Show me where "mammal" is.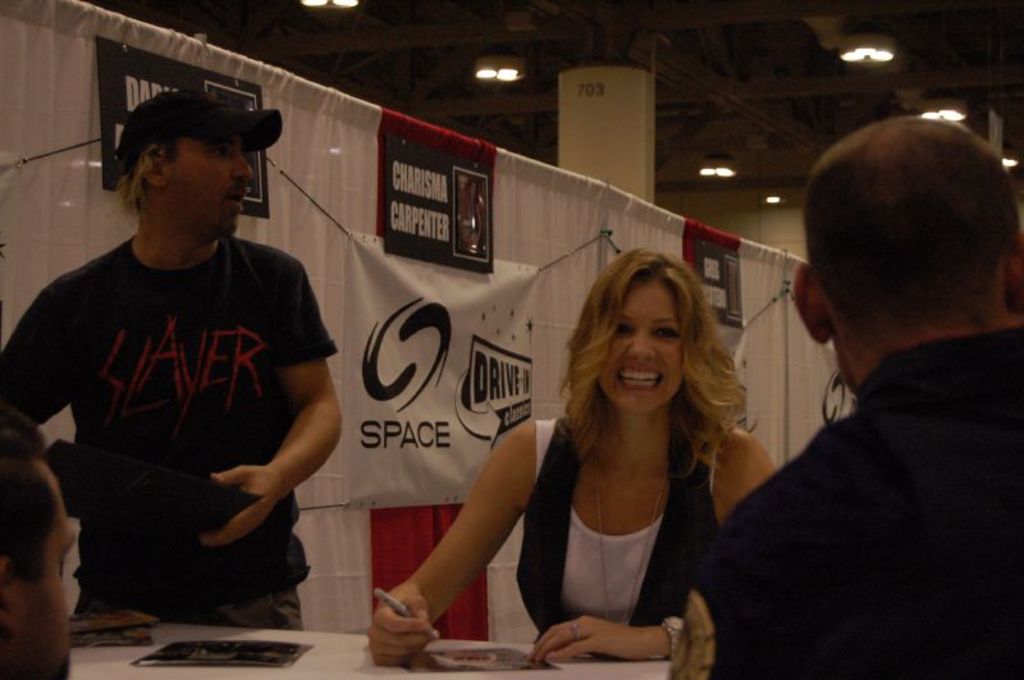
"mammal" is at bbox(0, 95, 349, 625).
